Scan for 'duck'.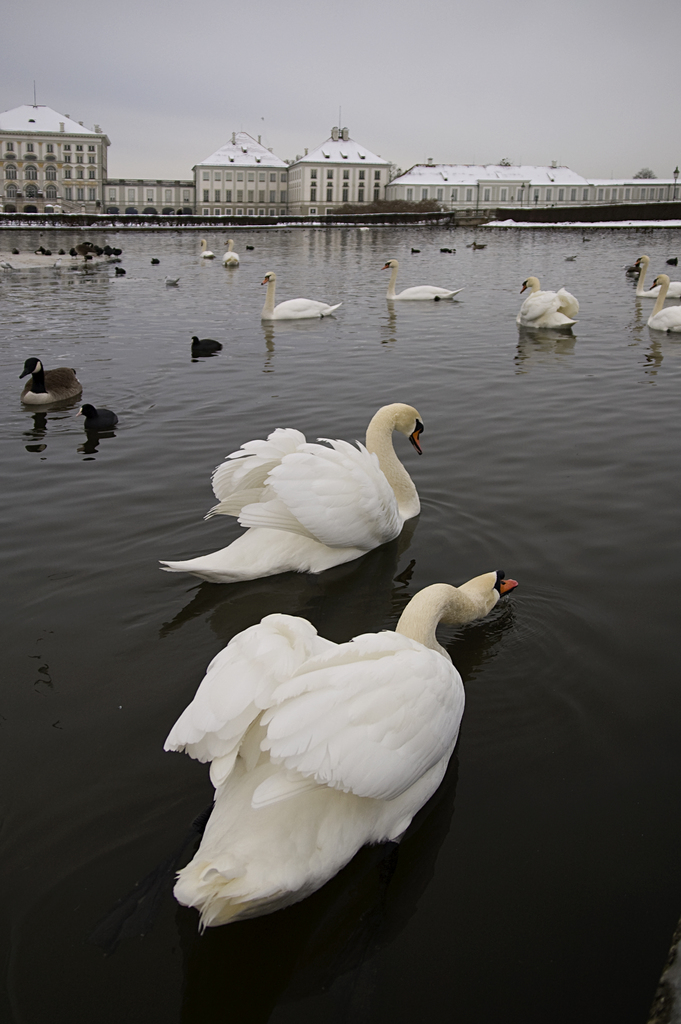
Scan result: box=[377, 253, 470, 297].
